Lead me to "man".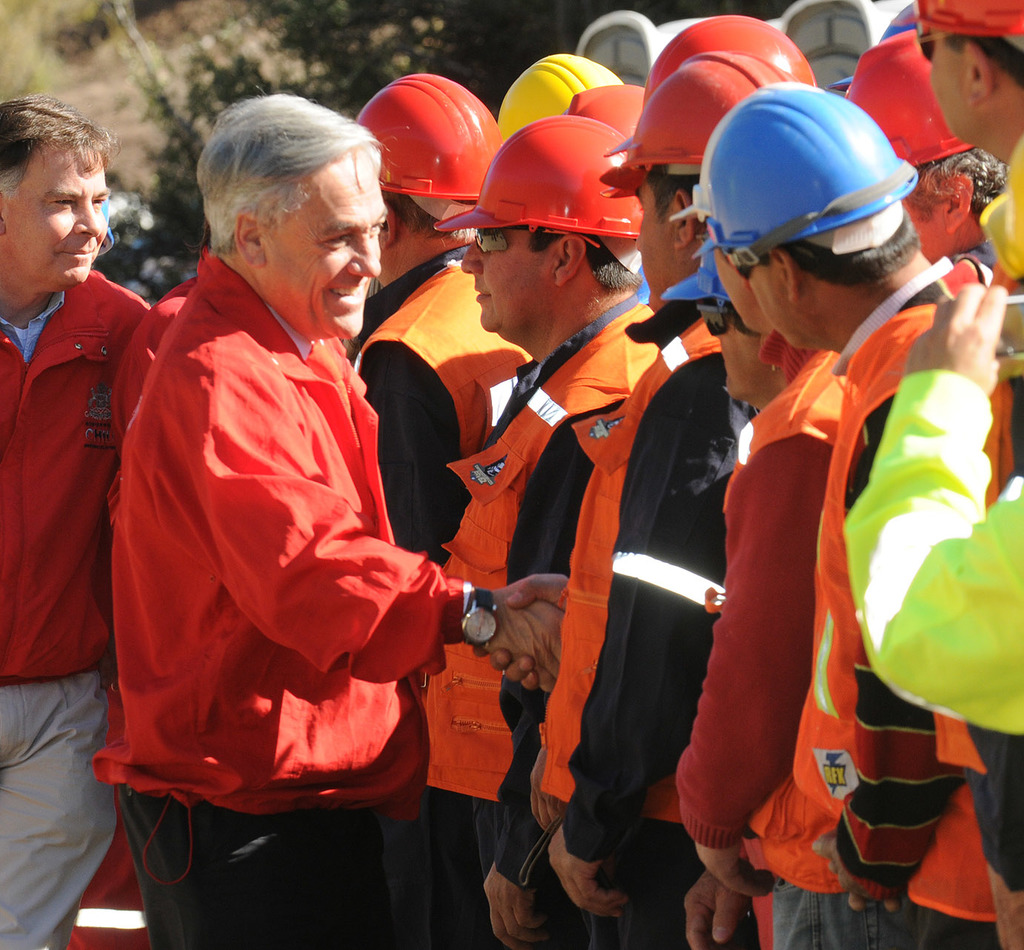
Lead to bbox=[907, 0, 1023, 316].
